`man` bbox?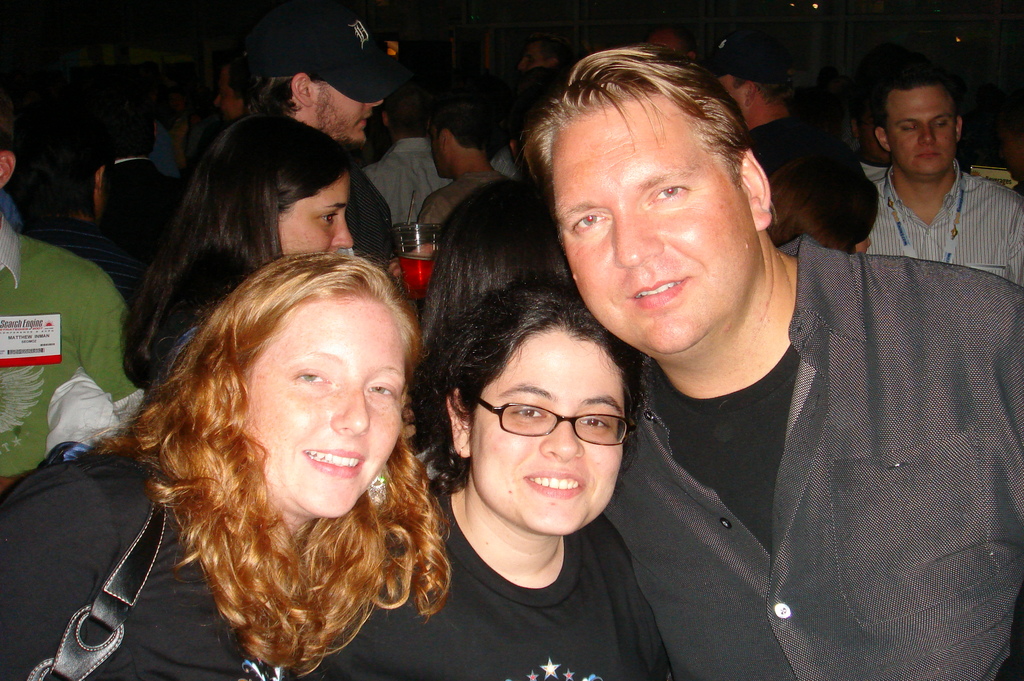
x1=105, y1=90, x2=185, y2=254
